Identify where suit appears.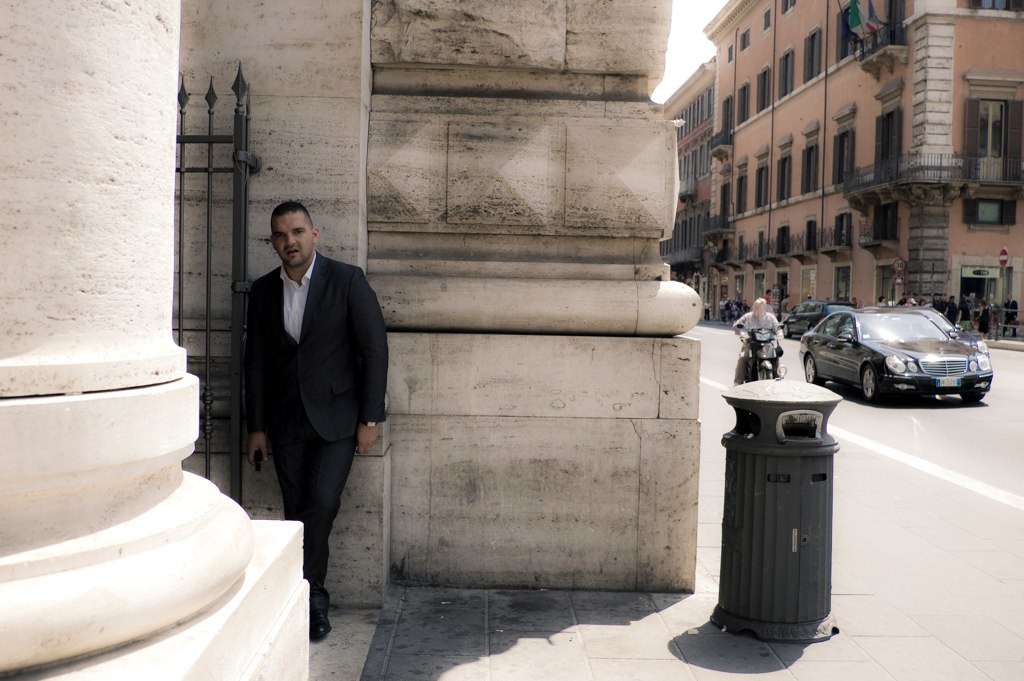
Appears at 228 192 376 617.
